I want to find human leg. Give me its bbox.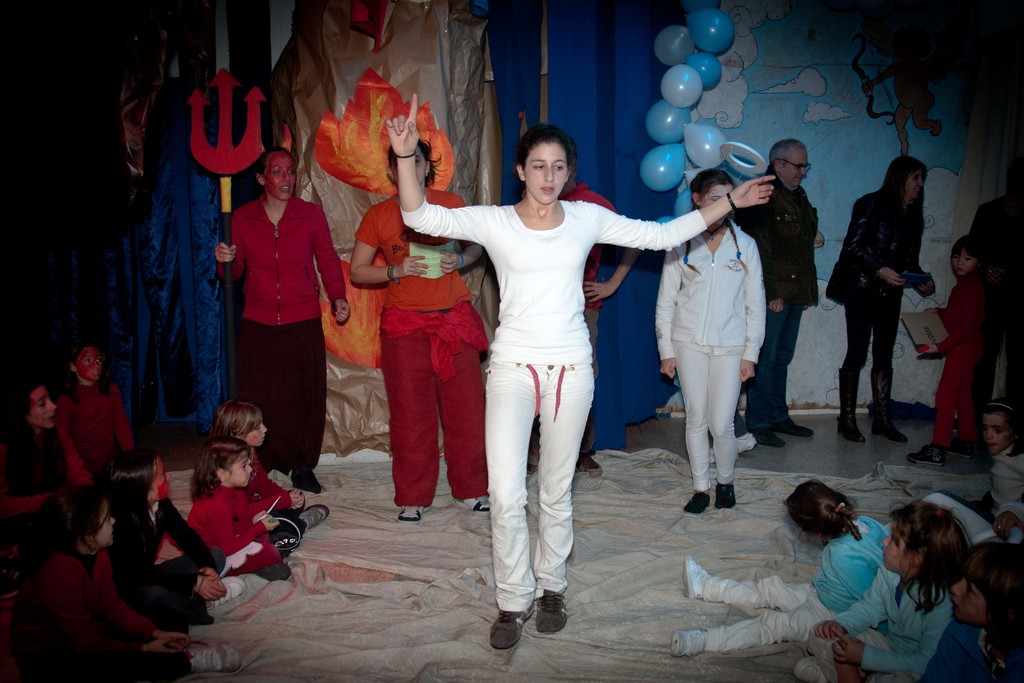
rect(674, 621, 830, 654).
